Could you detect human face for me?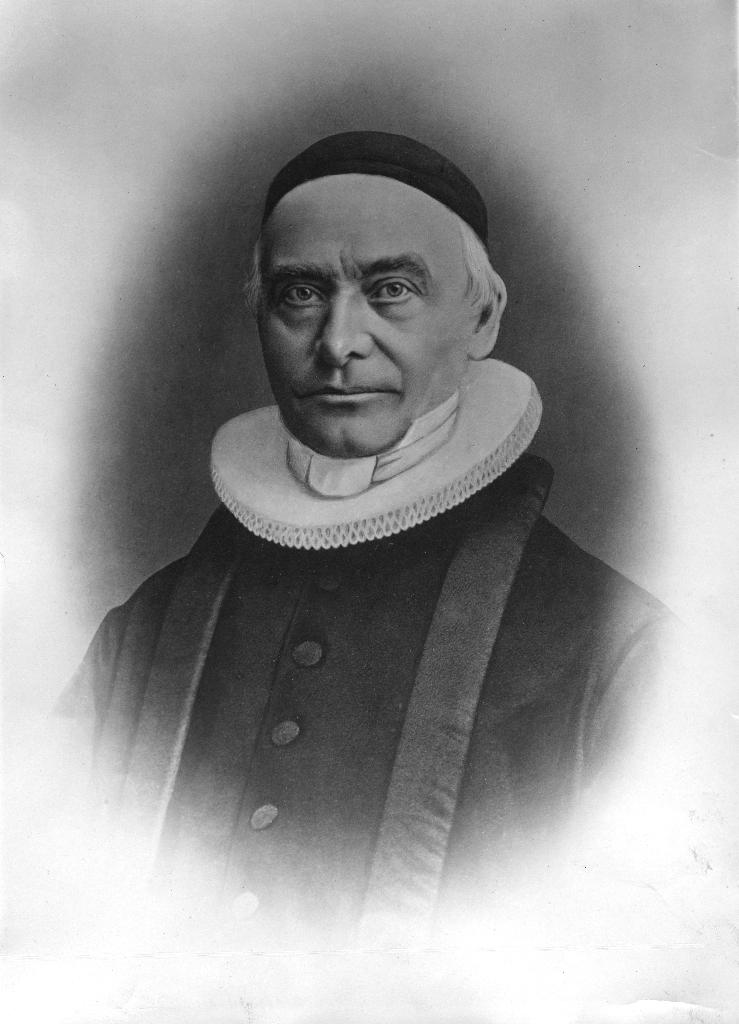
Detection result: (x1=257, y1=180, x2=466, y2=459).
